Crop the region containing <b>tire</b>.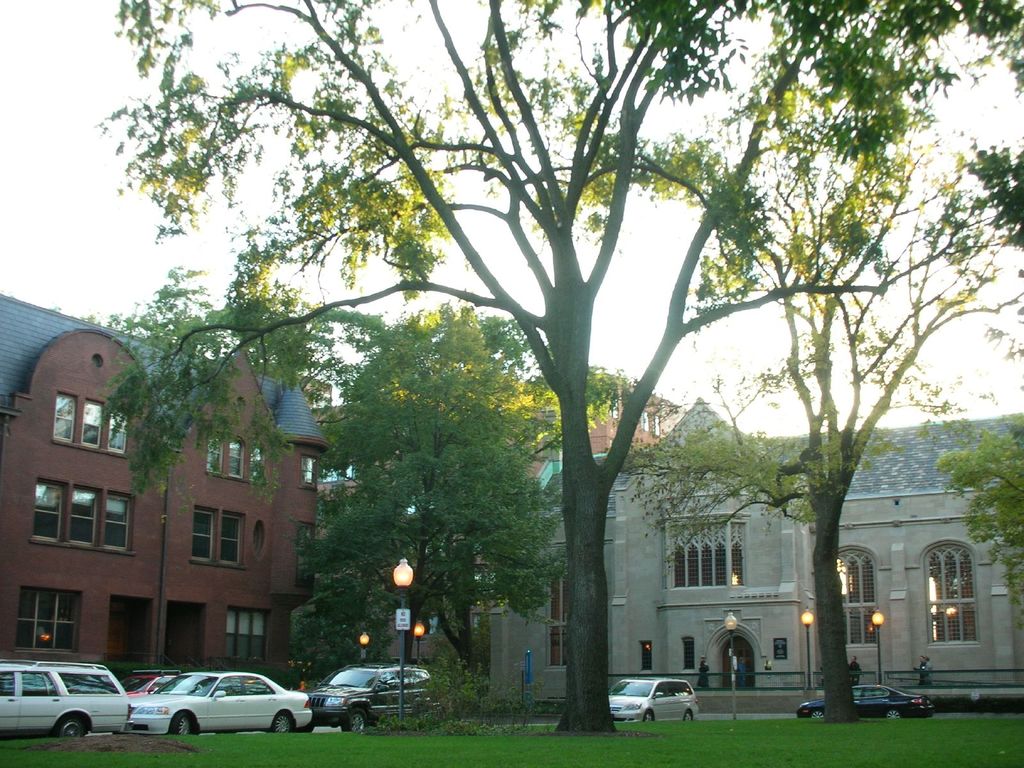
Crop region: (684, 709, 695, 722).
